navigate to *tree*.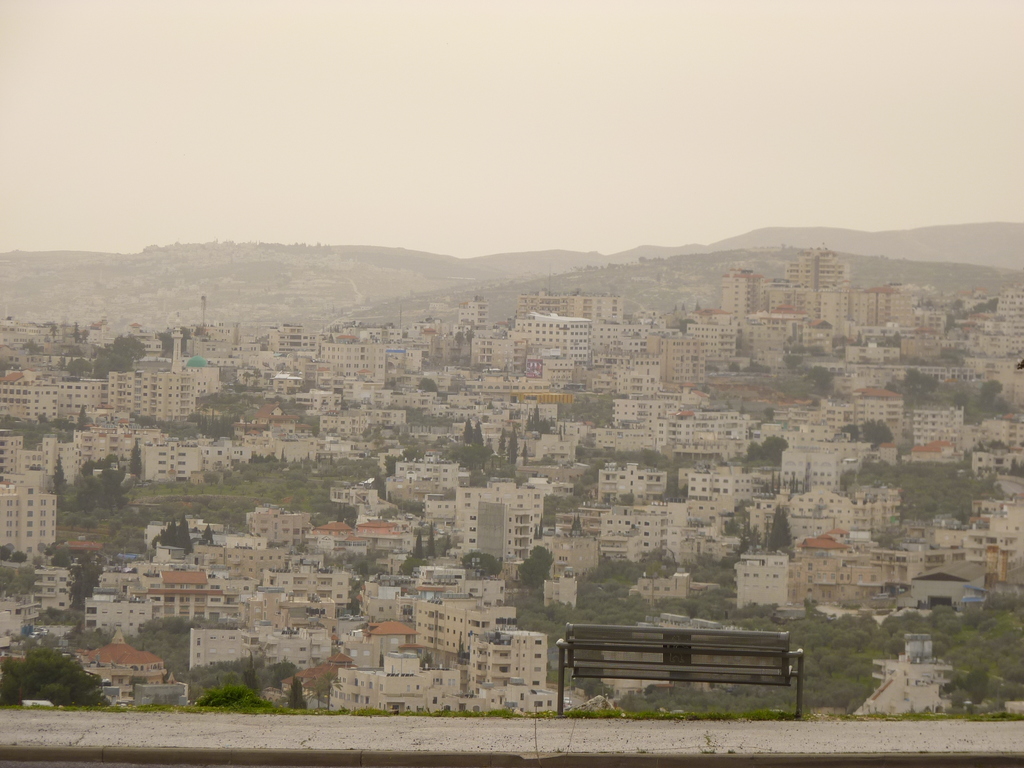
Navigation target: rect(167, 495, 202, 518).
